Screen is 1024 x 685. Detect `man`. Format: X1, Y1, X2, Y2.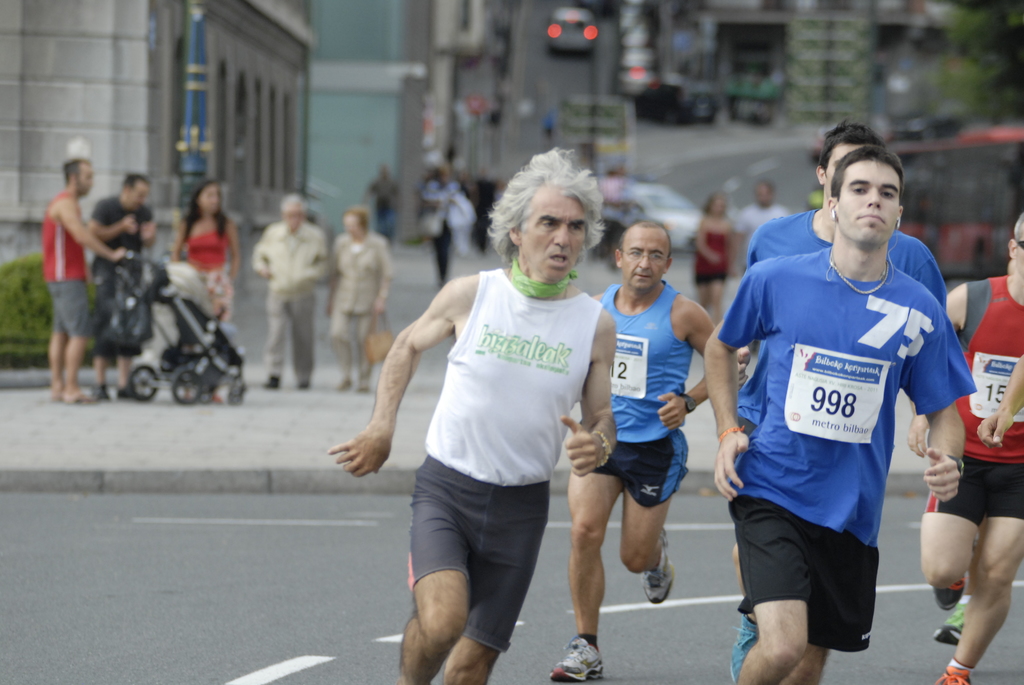
42, 159, 125, 403.
